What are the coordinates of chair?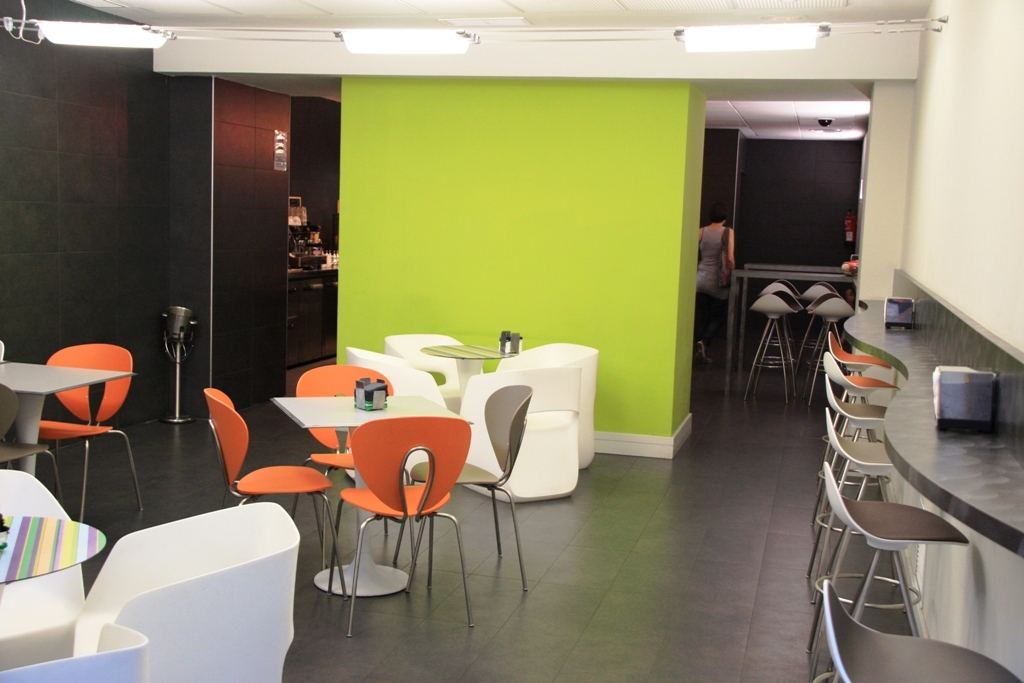
x1=346, y1=344, x2=457, y2=415.
